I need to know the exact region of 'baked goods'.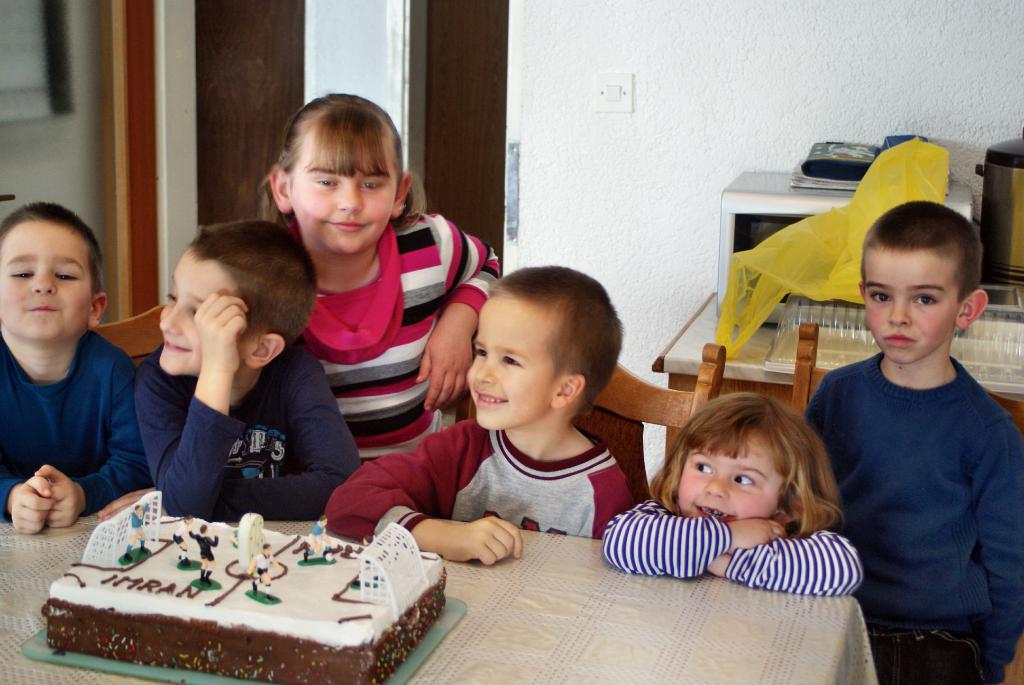
Region: 42,514,440,684.
